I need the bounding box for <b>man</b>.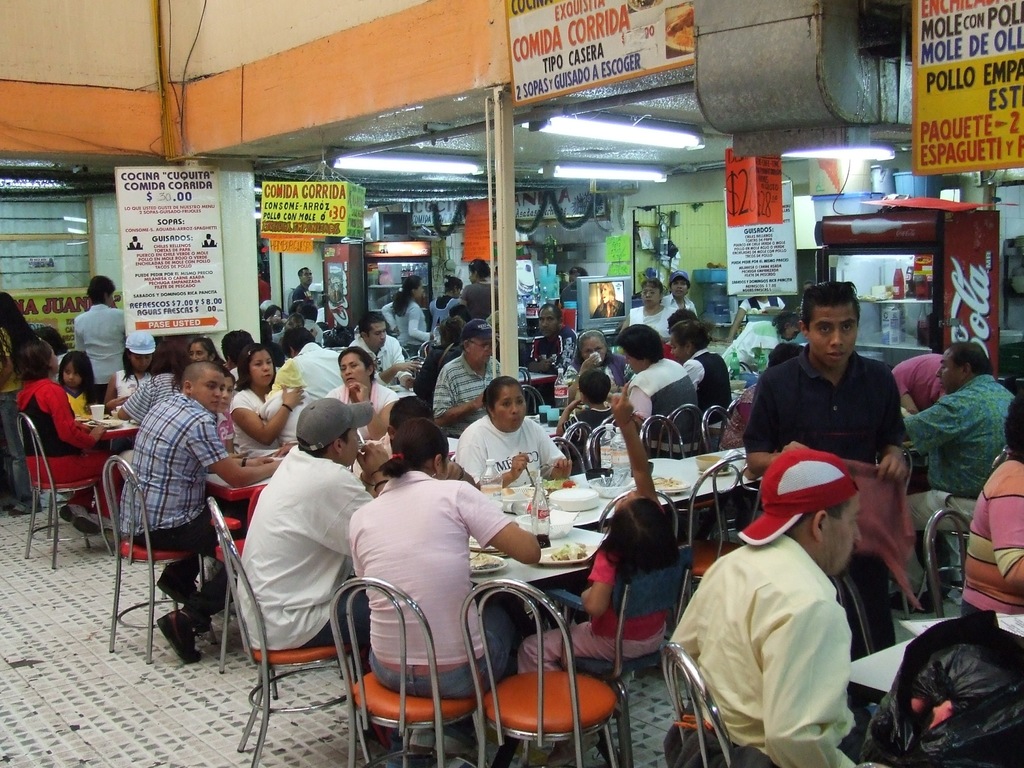
Here it is: {"x1": 744, "y1": 277, "x2": 914, "y2": 660}.
